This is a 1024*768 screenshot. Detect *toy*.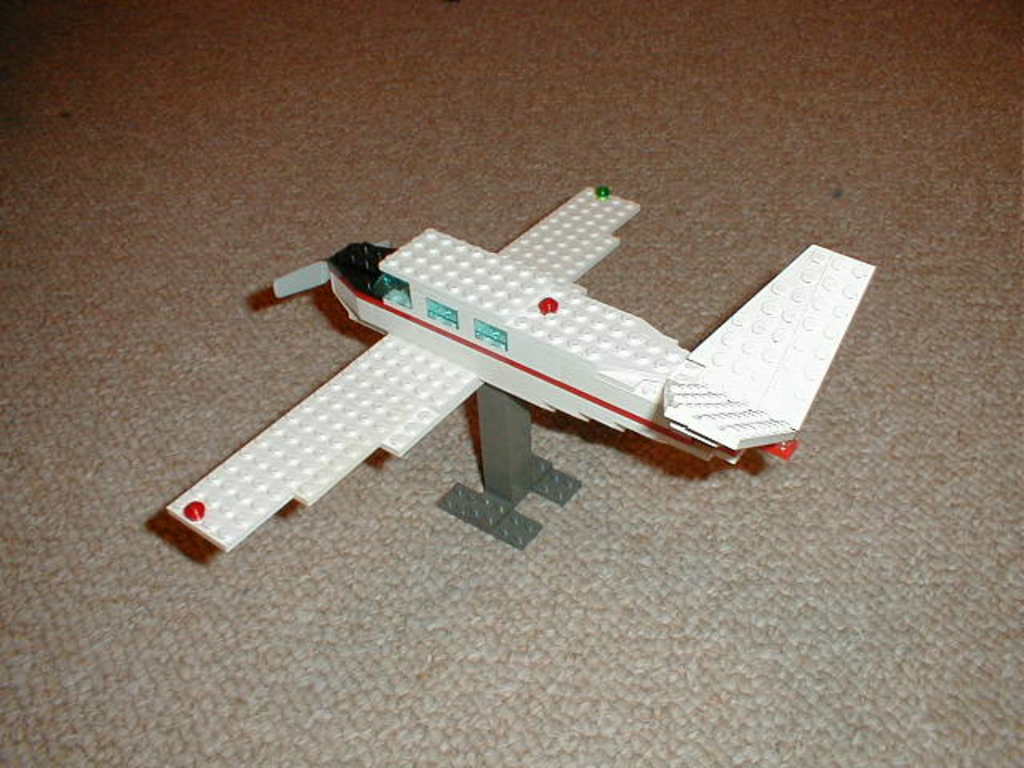
BBox(152, 186, 894, 600).
